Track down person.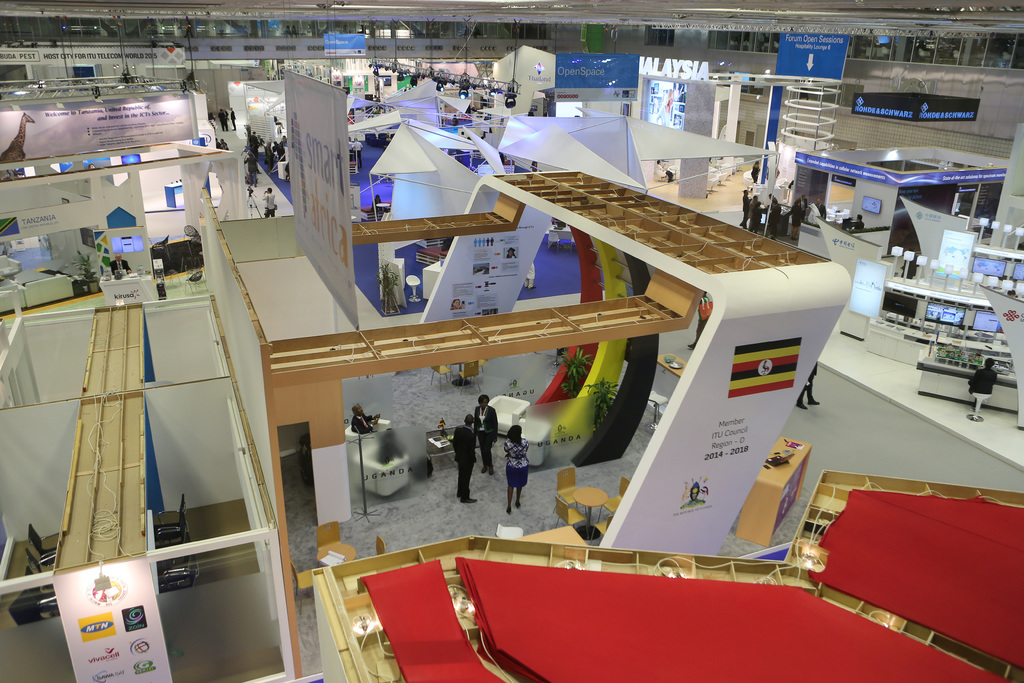
Tracked to bbox=[502, 425, 533, 514].
